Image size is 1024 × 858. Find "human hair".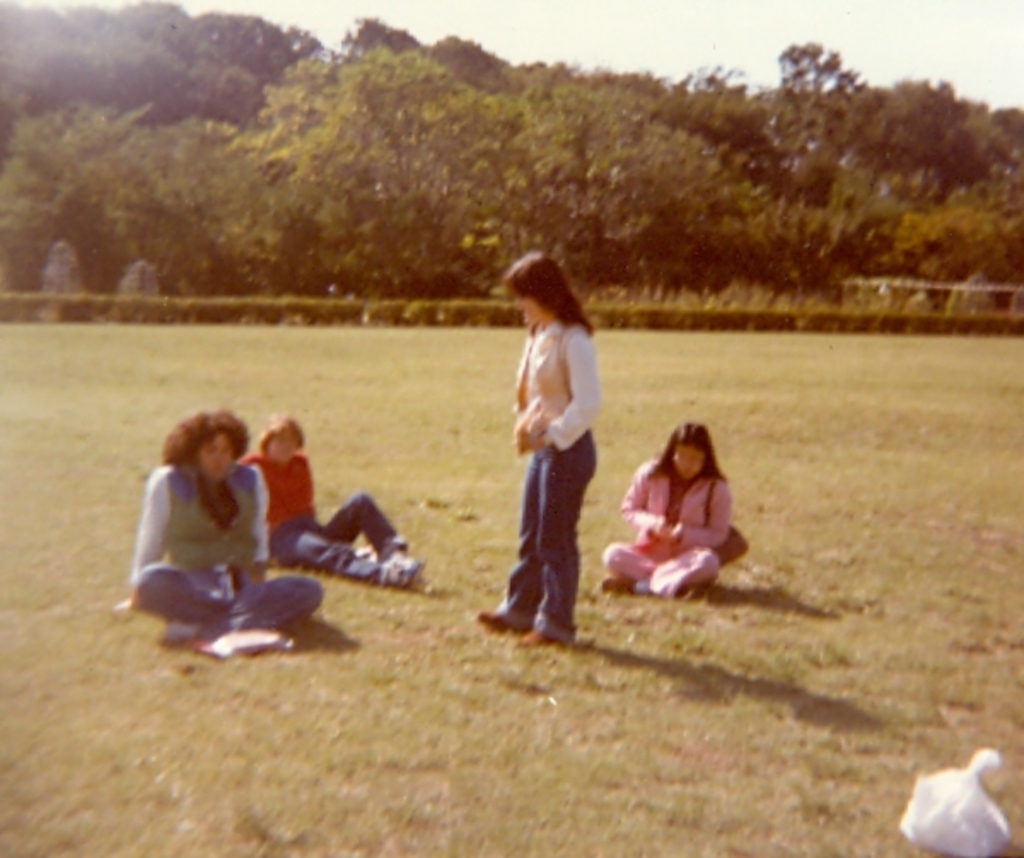
BBox(497, 247, 594, 333).
